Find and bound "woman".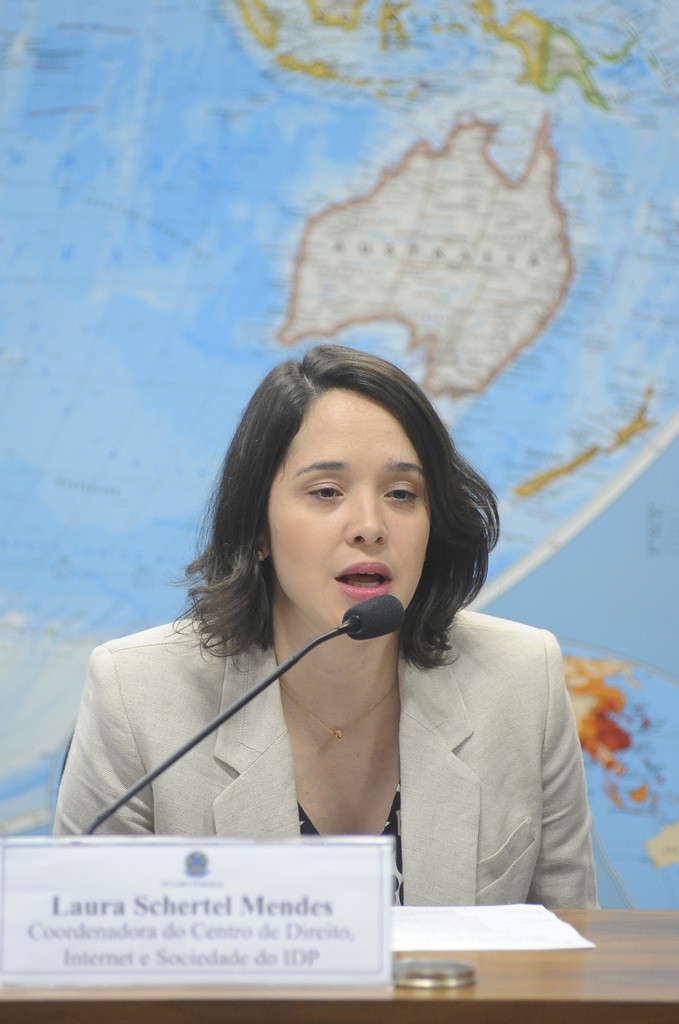
Bound: bbox=(52, 344, 614, 930).
